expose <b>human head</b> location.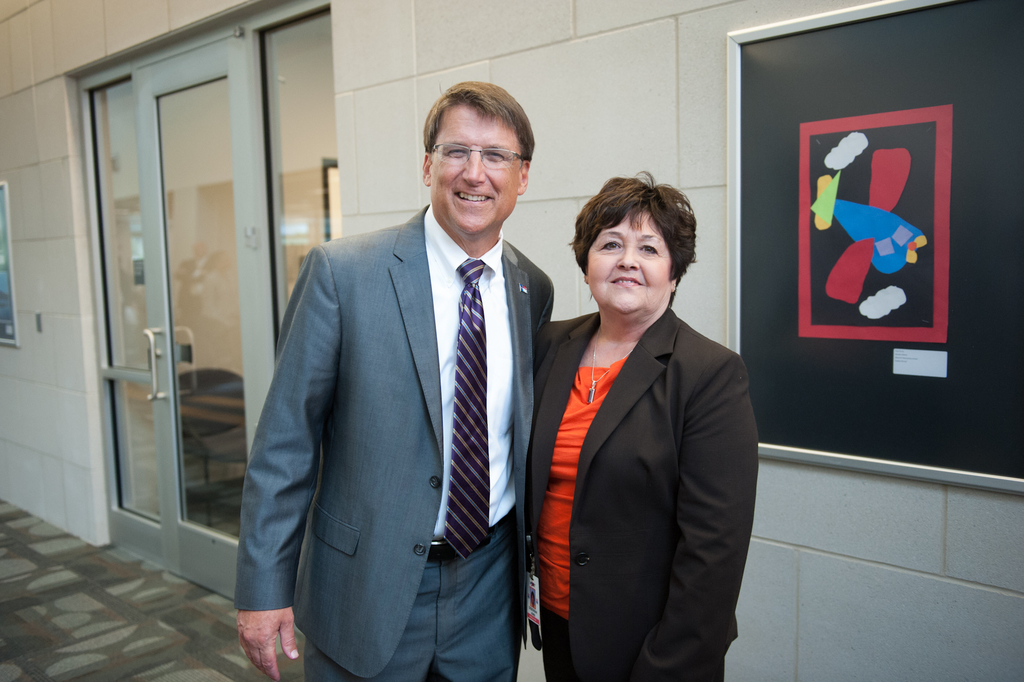
Exposed at detection(566, 170, 710, 331).
